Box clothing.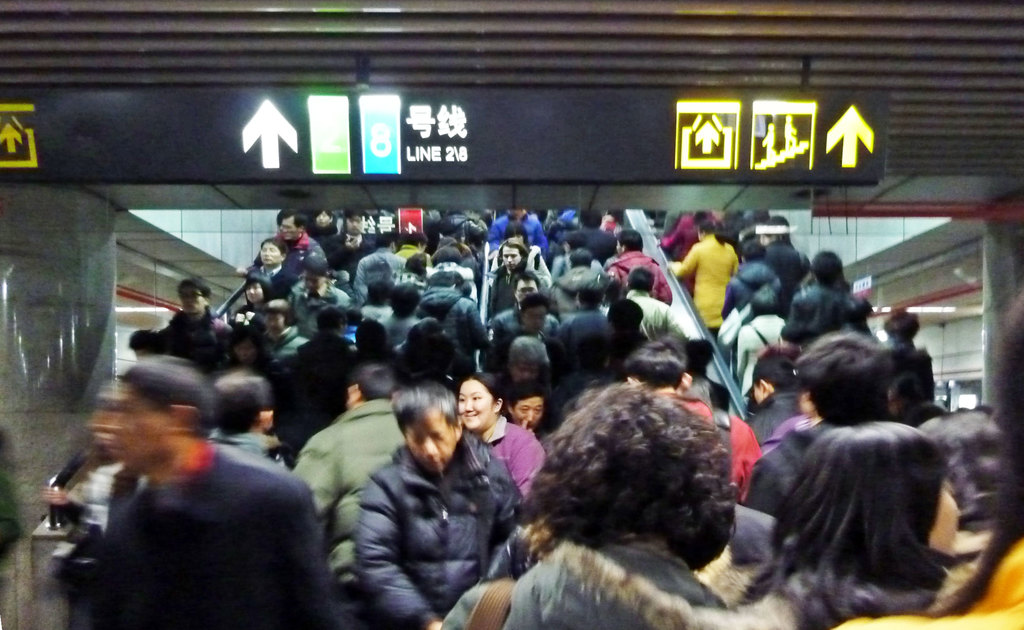
<bbox>738, 309, 783, 399</bbox>.
